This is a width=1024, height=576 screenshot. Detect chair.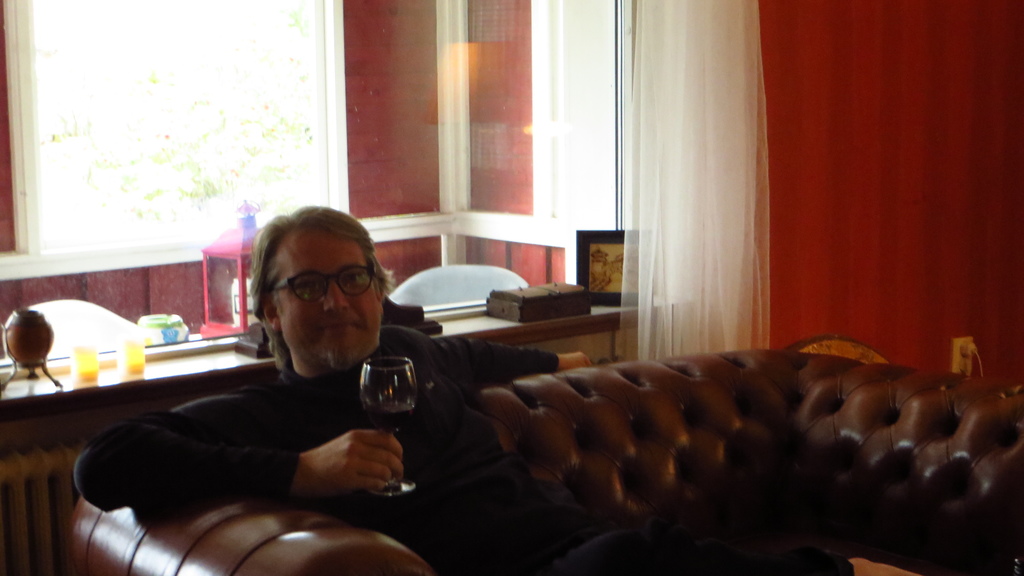
[0,298,141,353].
